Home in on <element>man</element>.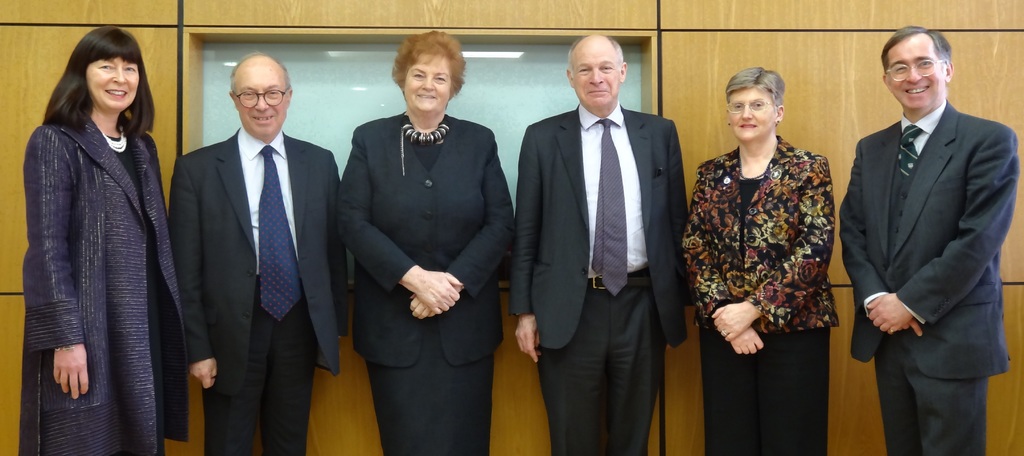
Homed in at <bbox>161, 52, 352, 455</bbox>.
